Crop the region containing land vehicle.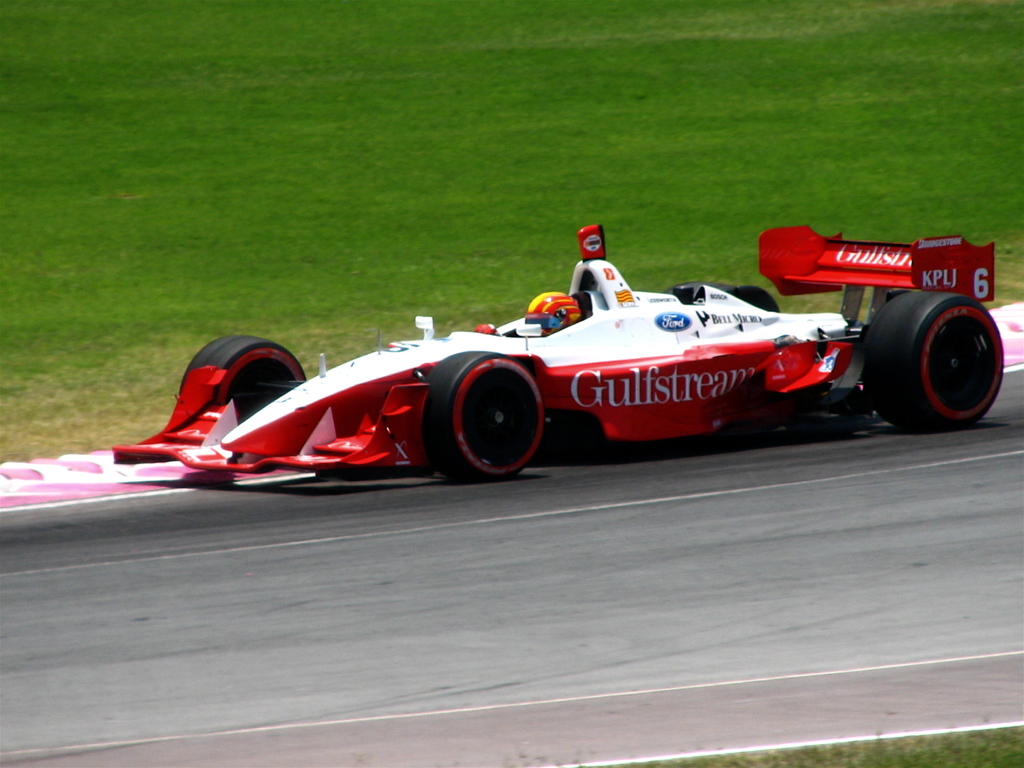
Crop region: bbox=(157, 225, 1013, 489).
